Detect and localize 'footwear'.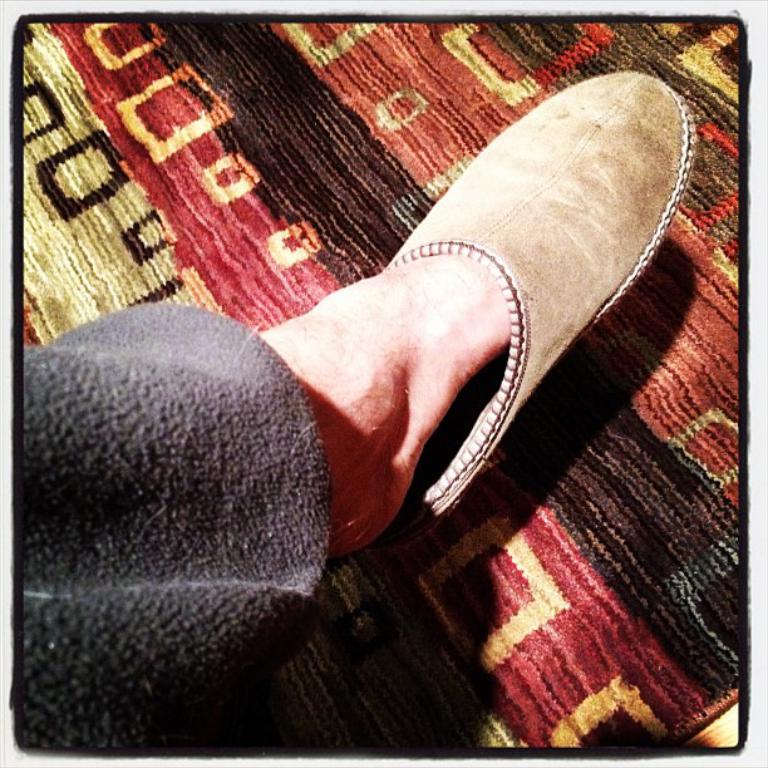
Localized at [381,68,694,550].
